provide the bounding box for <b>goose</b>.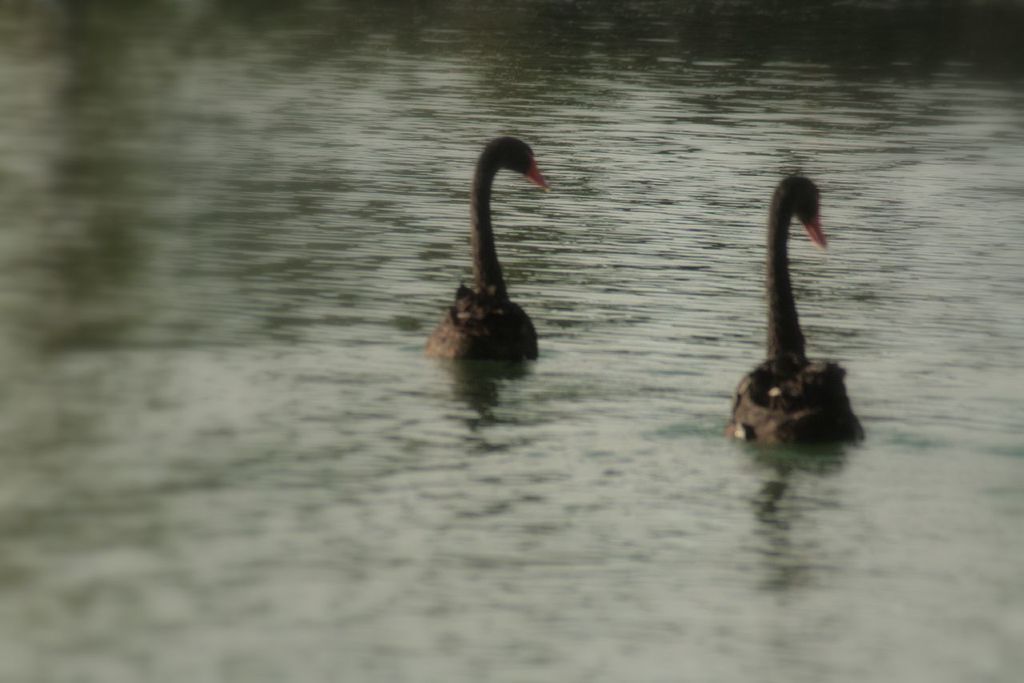
(x1=730, y1=174, x2=866, y2=452).
